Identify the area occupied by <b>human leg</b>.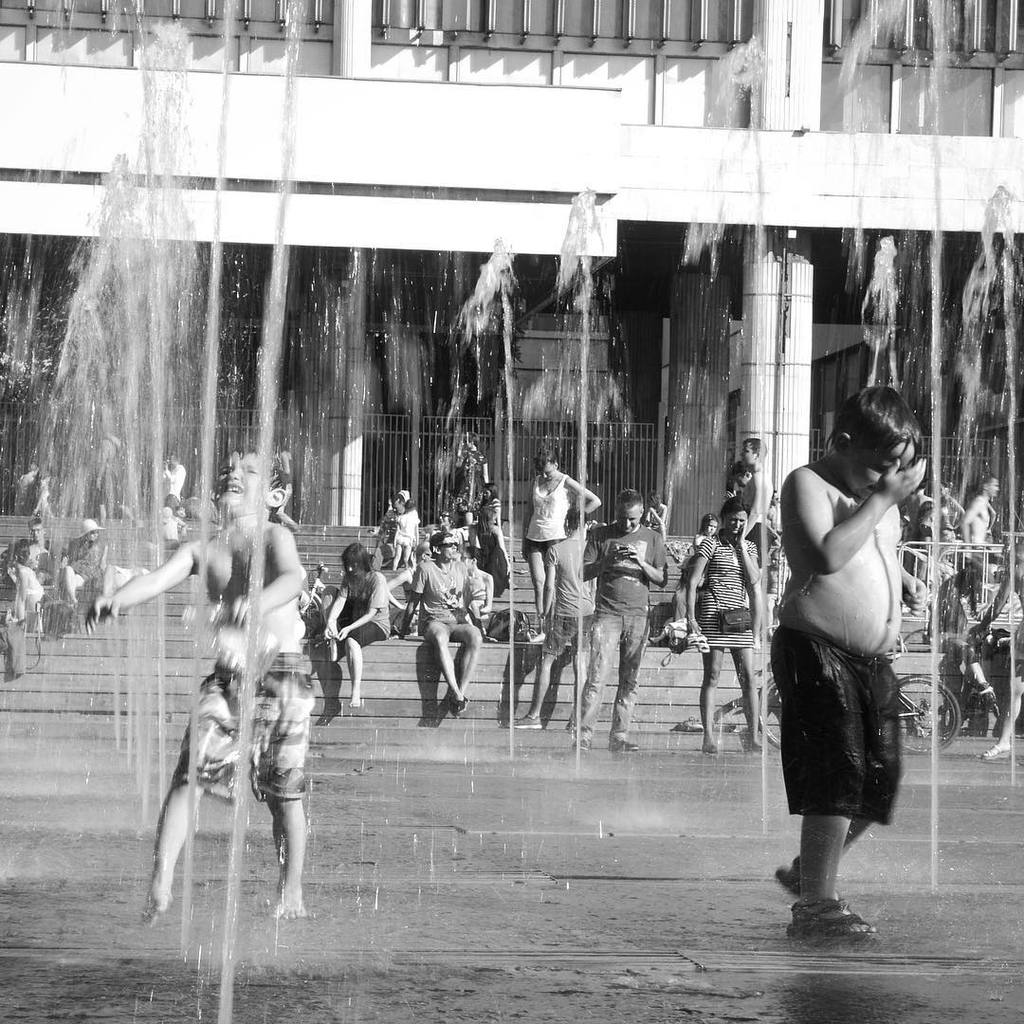
Area: [x1=416, y1=614, x2=467, y2=706].
